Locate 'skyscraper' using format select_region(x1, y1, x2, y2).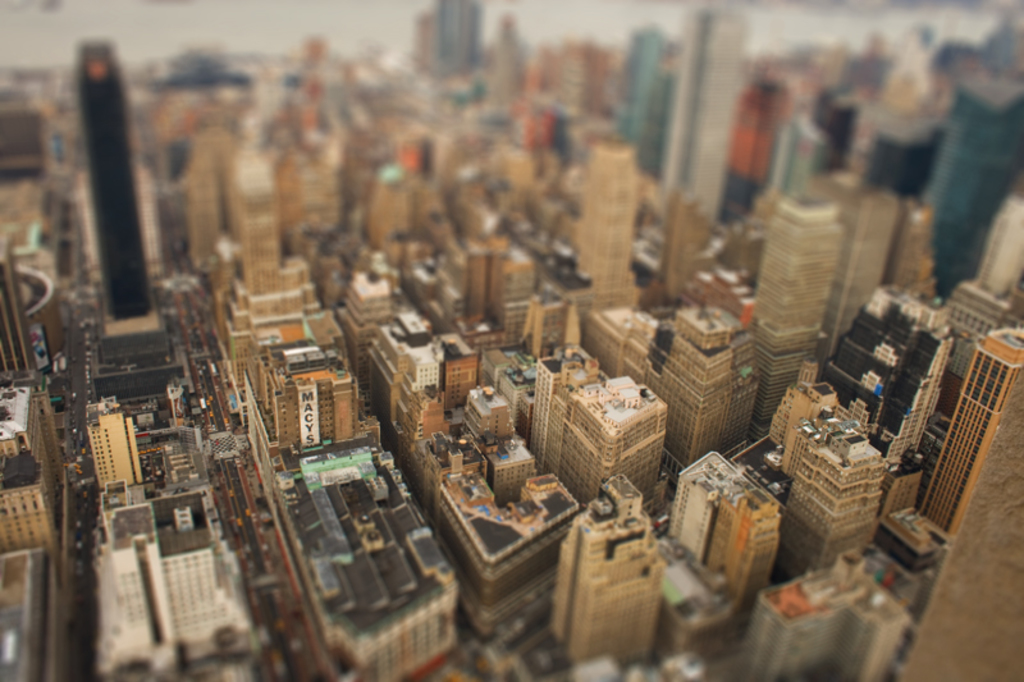
select_region(924, 322, 1023, 532).
